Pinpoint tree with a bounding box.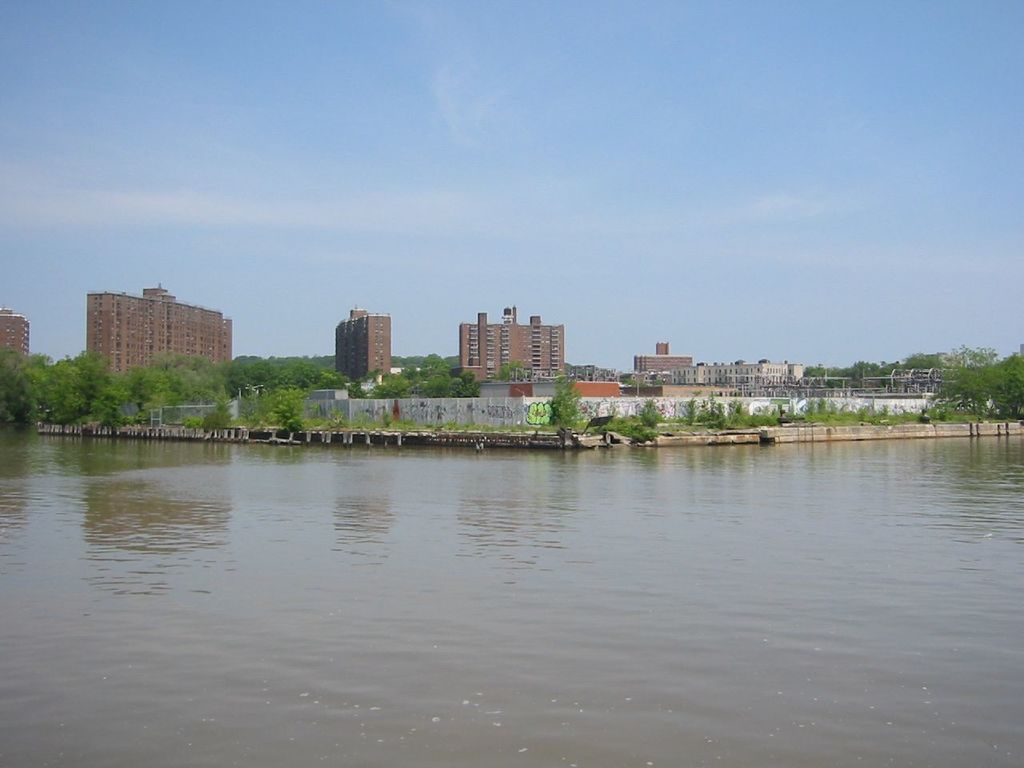
bbox=(550, 370, 583, 427).
